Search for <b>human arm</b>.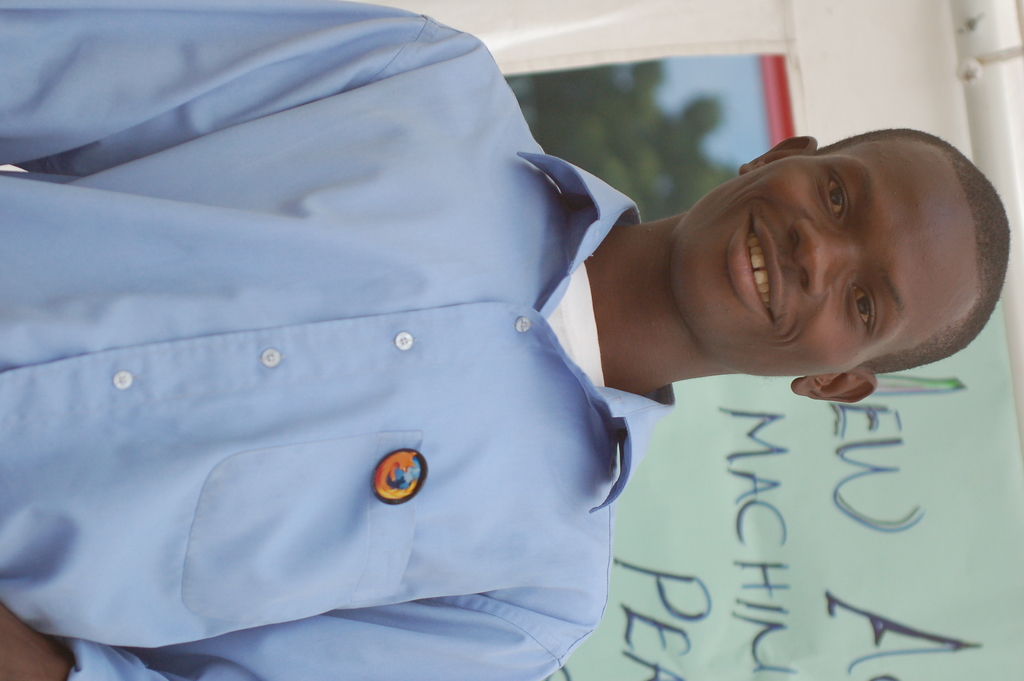
Found at [0, 0, 476, 178].
